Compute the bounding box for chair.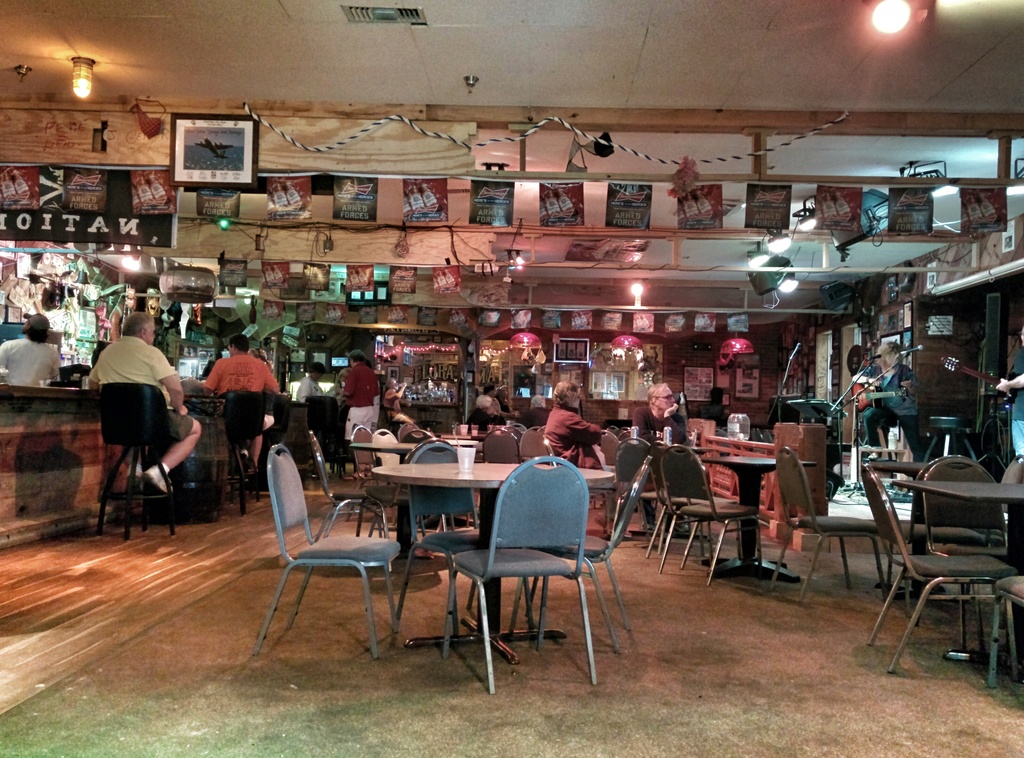
306 394 340 471.
